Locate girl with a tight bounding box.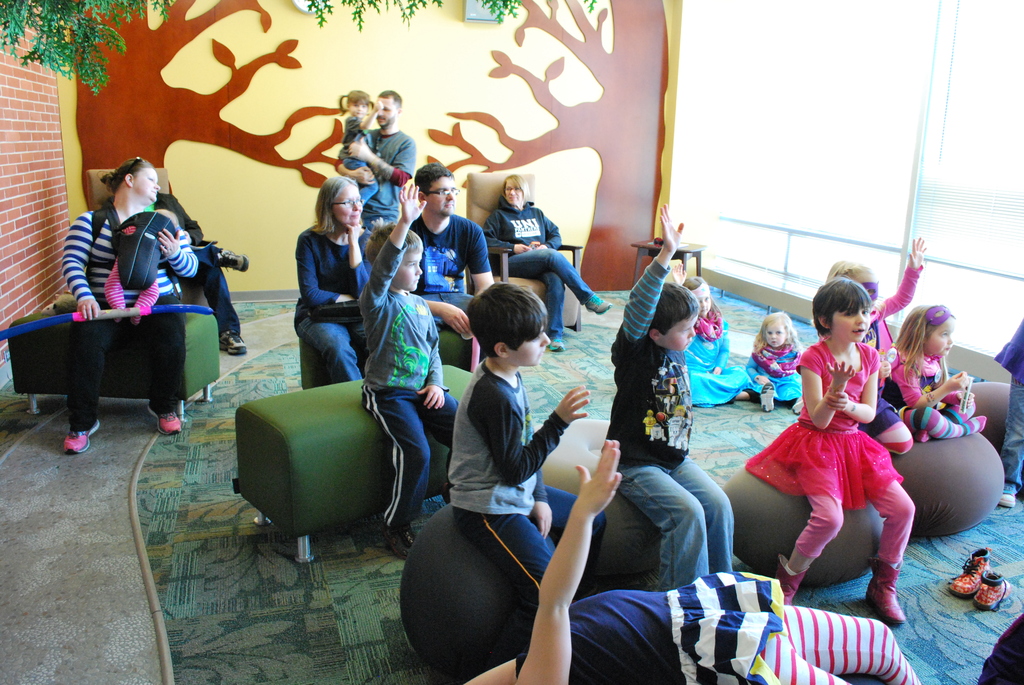
[x1=360, y1=180, x2=459, y2=540].
